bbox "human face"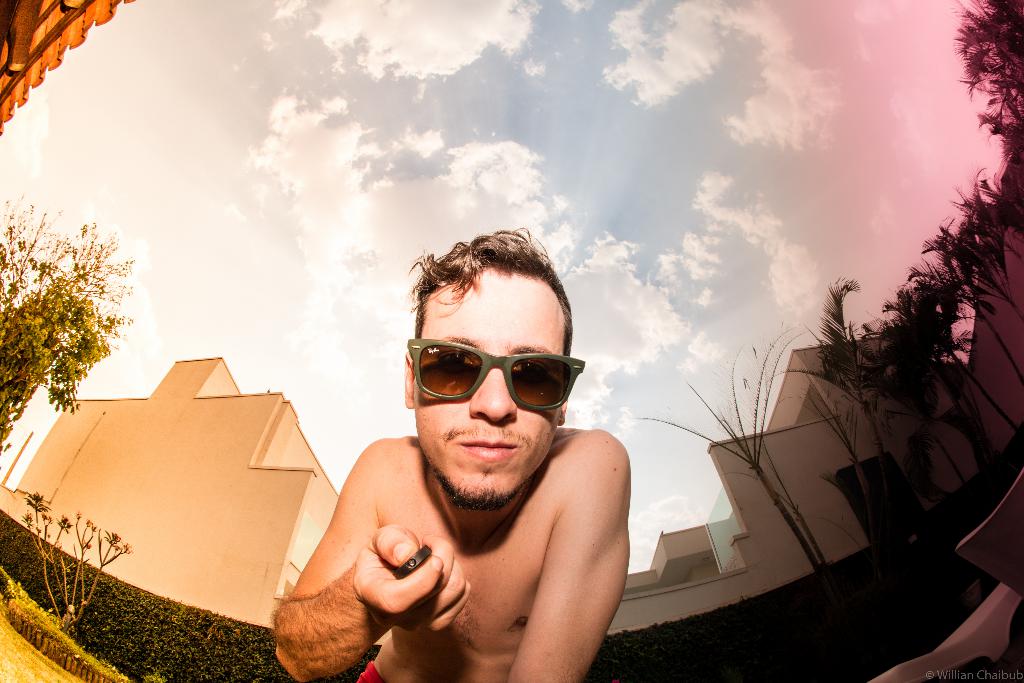
rect(410, 264, 568, 506)
